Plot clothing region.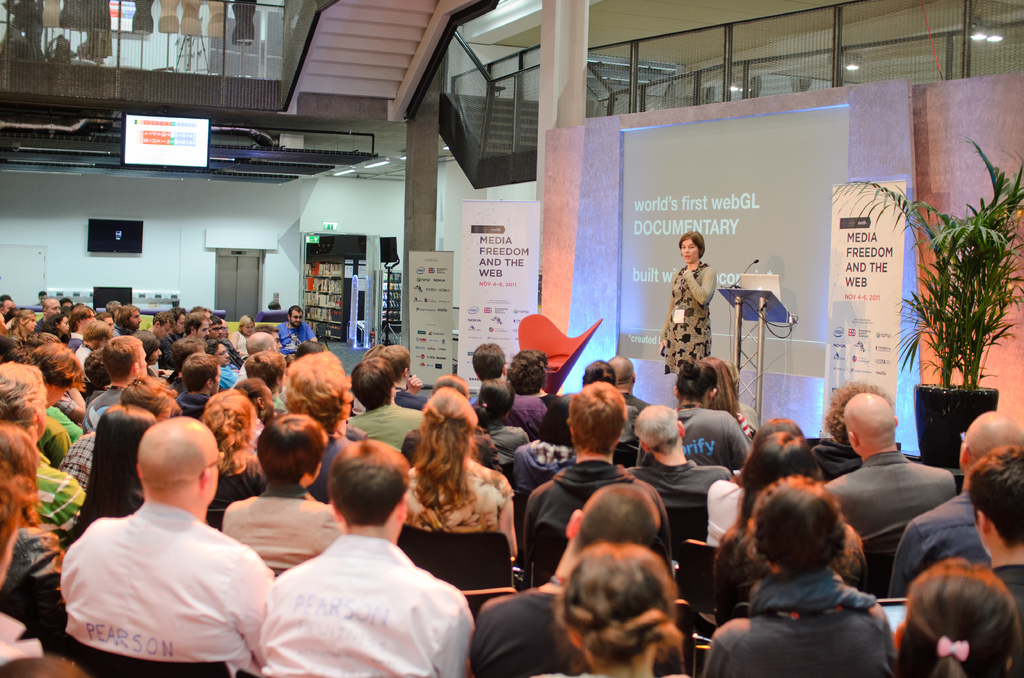
Plotted at (174,390,208,420).
